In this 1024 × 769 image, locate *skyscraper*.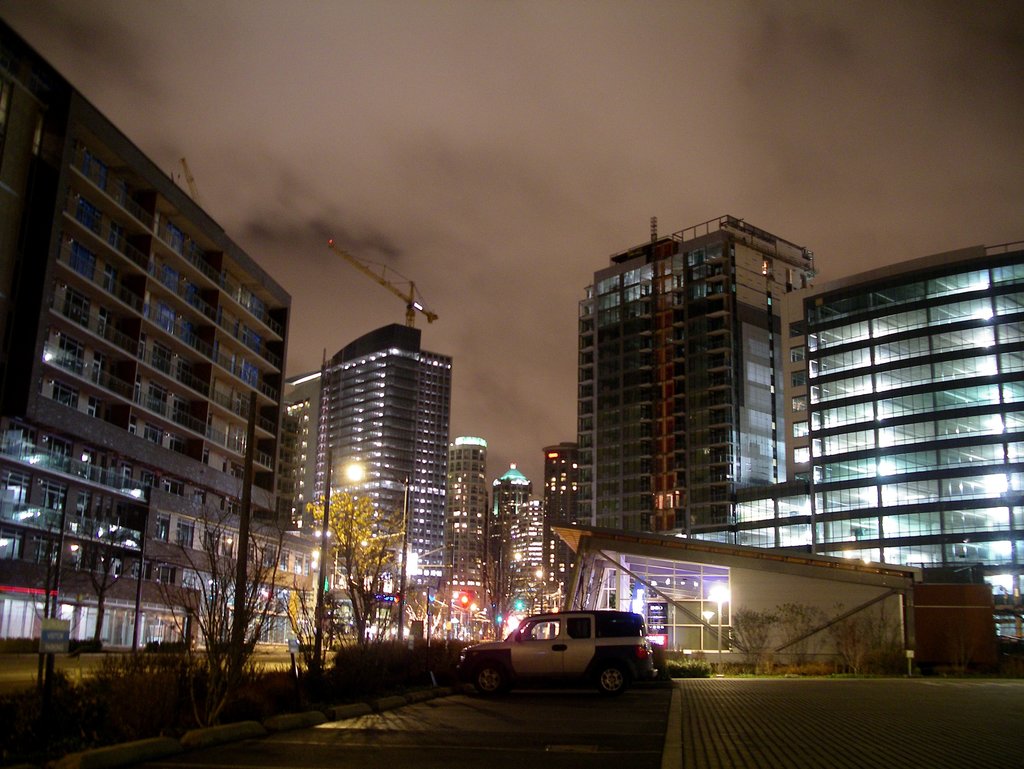
Bounding box: [548,442,567,617].
